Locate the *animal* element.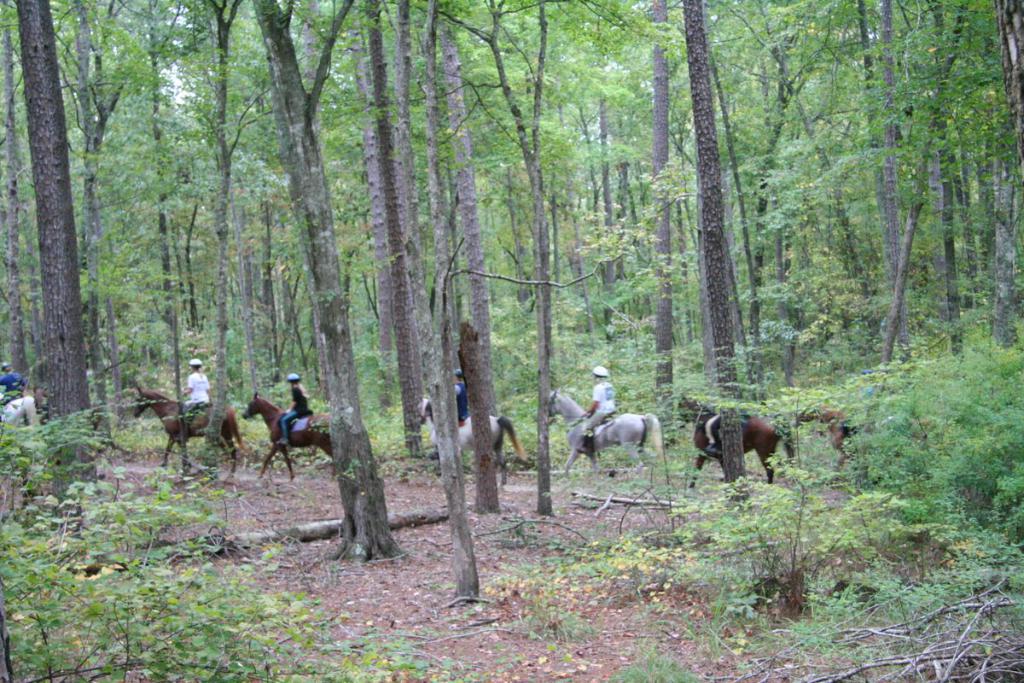
Element bbox: BBox(416, 392, 527, 499).
